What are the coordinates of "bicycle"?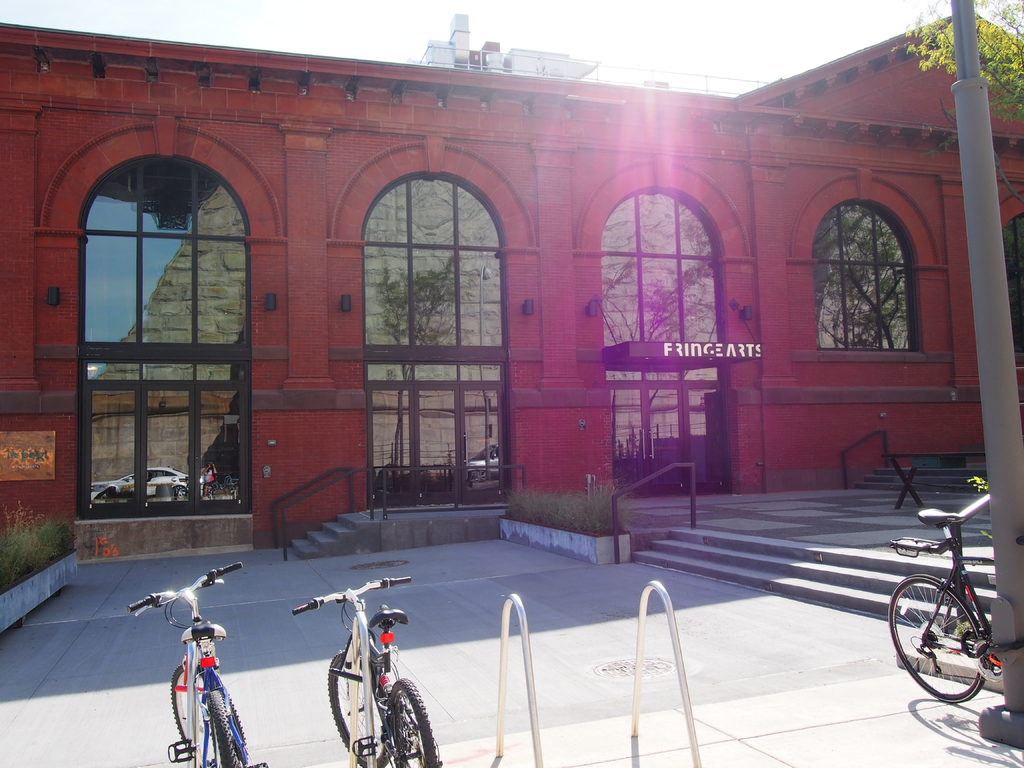
l=886, t=491, r=1002, b=707.
